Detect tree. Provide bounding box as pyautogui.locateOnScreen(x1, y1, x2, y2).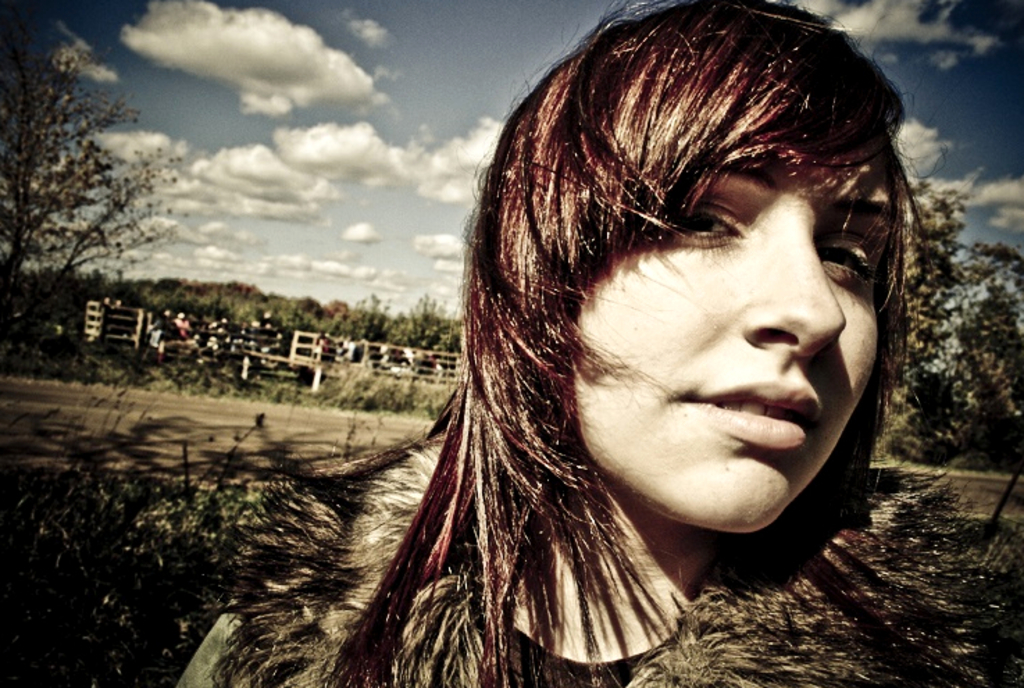
pyautogui.locateOnScreen(15, 88, 204, 316).
